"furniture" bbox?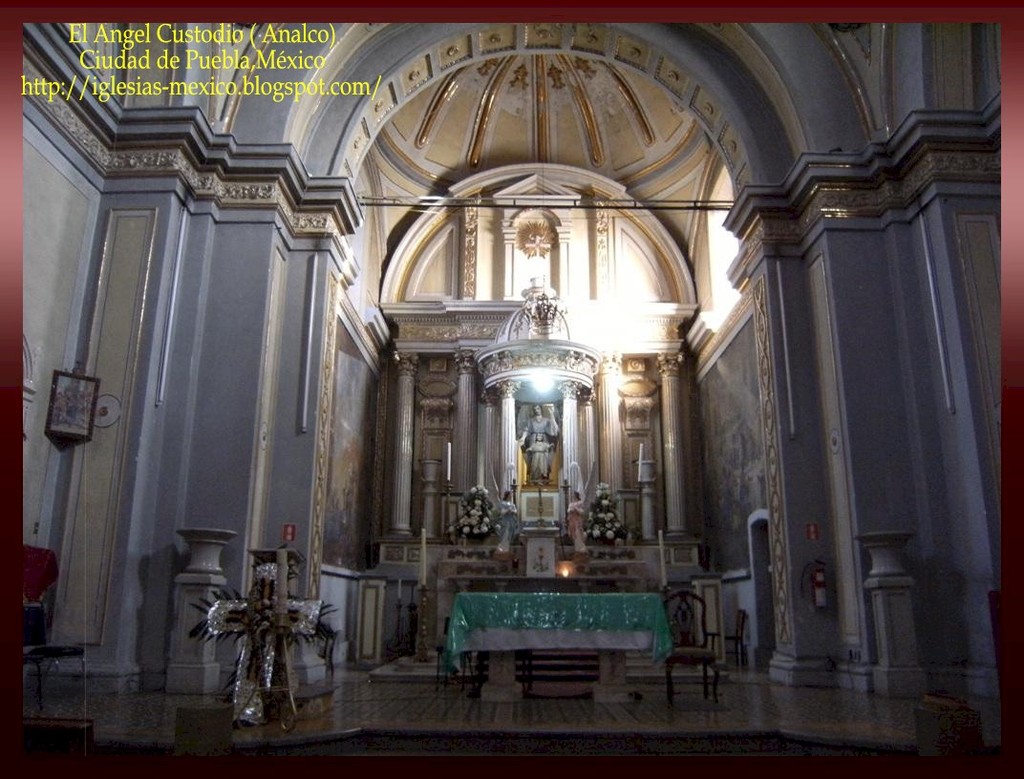
box(664, 591, 720, 706)
